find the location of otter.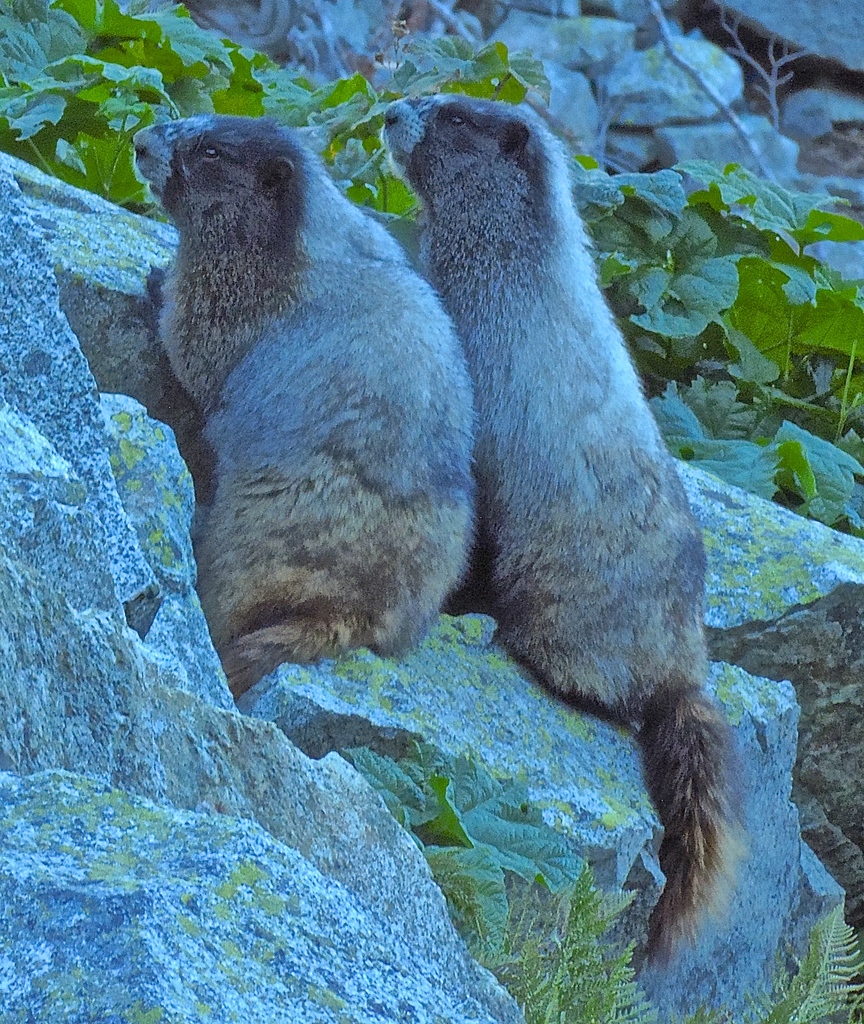
Location: box(131, 109, 477, 697).
